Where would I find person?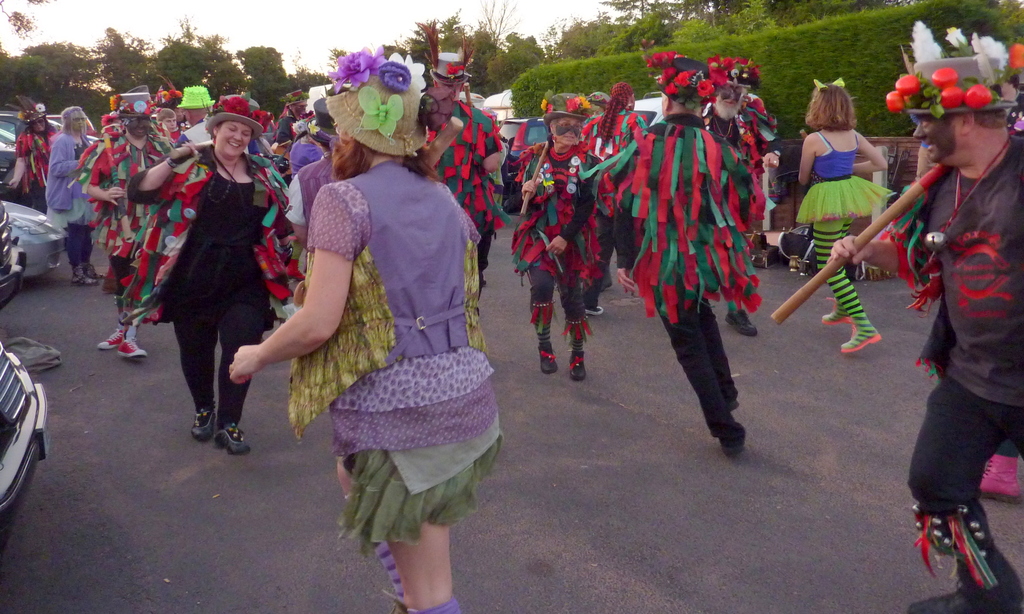
At 88/86/175/358.
